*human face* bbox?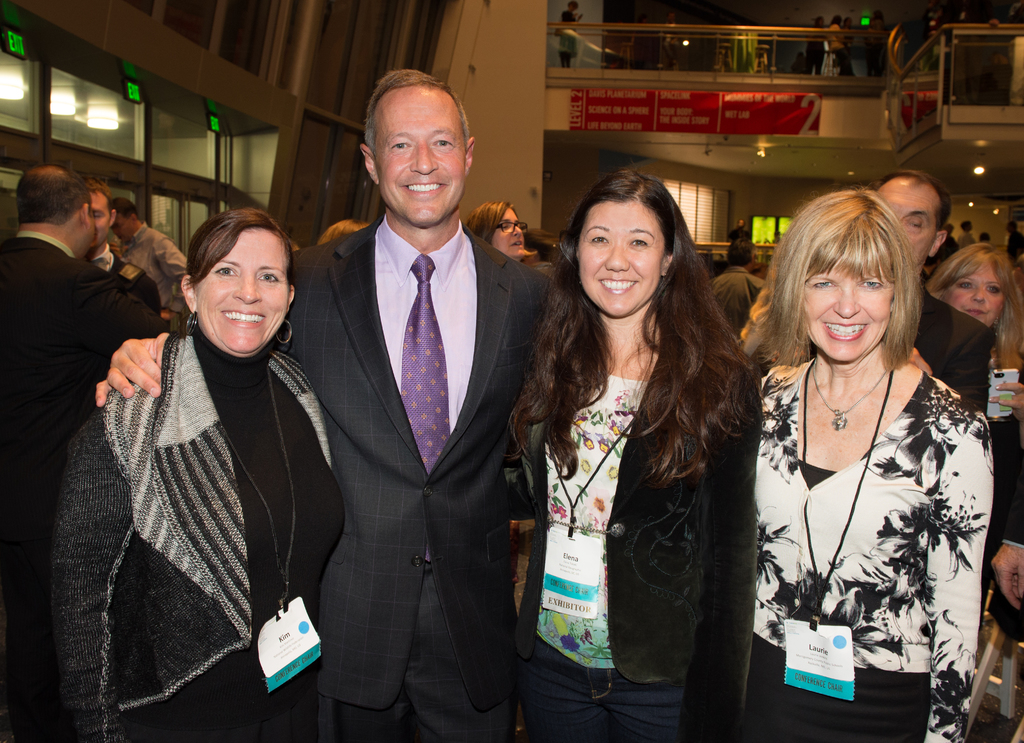
[800,252,886,361]
